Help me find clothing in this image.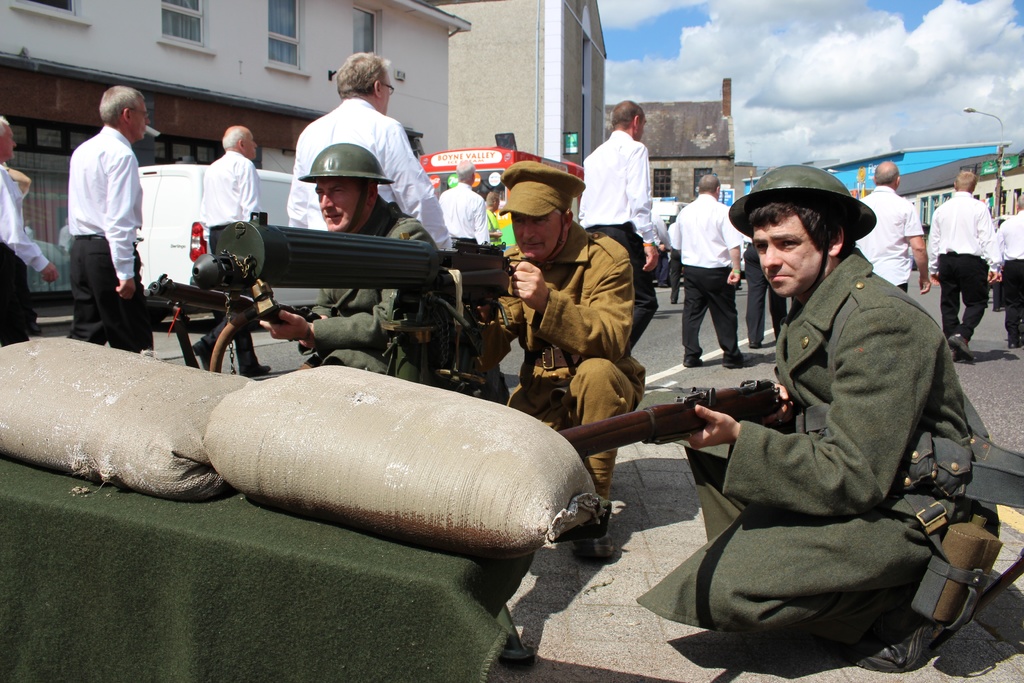
Found it: [x1=193, y1=145, x2=266, y2=370].
